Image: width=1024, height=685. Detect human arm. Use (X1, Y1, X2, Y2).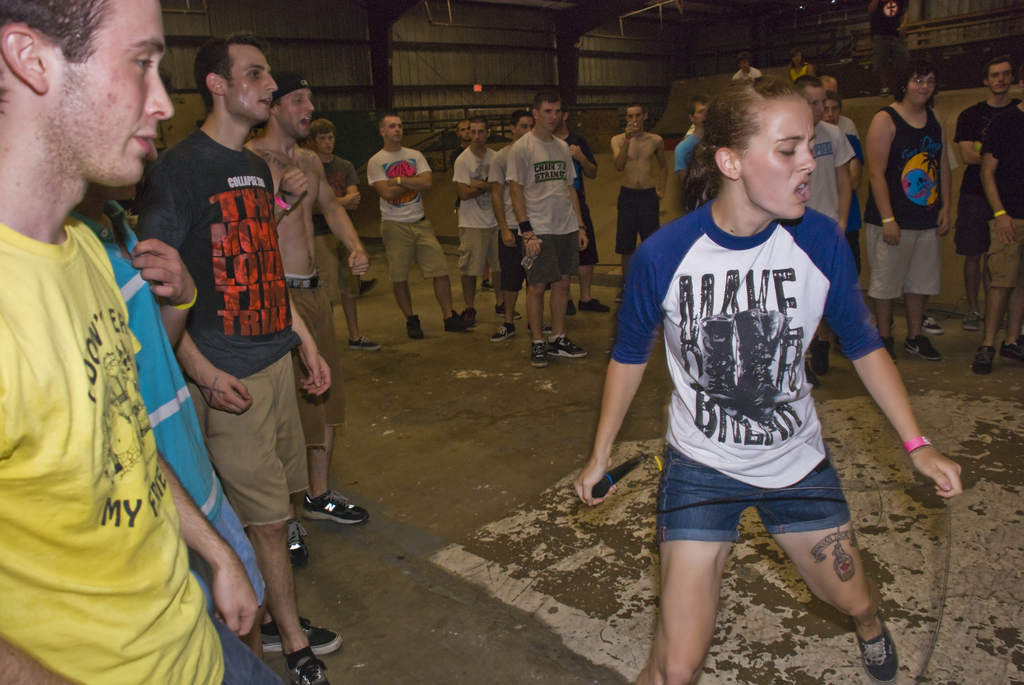
(981, 114, 1023, 251).
